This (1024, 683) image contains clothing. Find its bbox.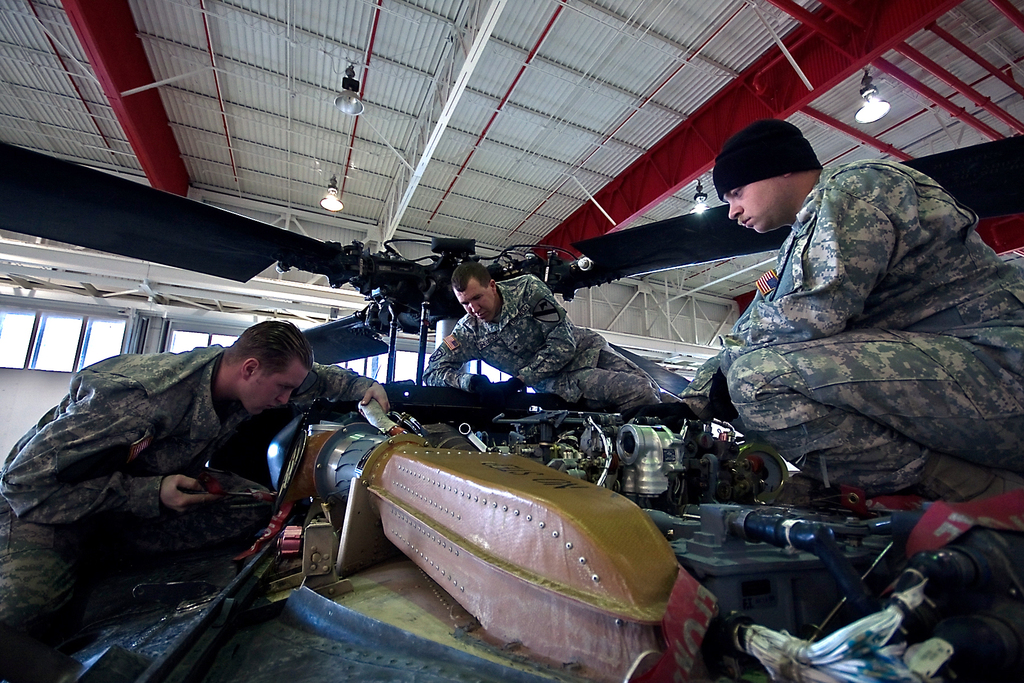
select_region(675, 156, 1023, 490).
